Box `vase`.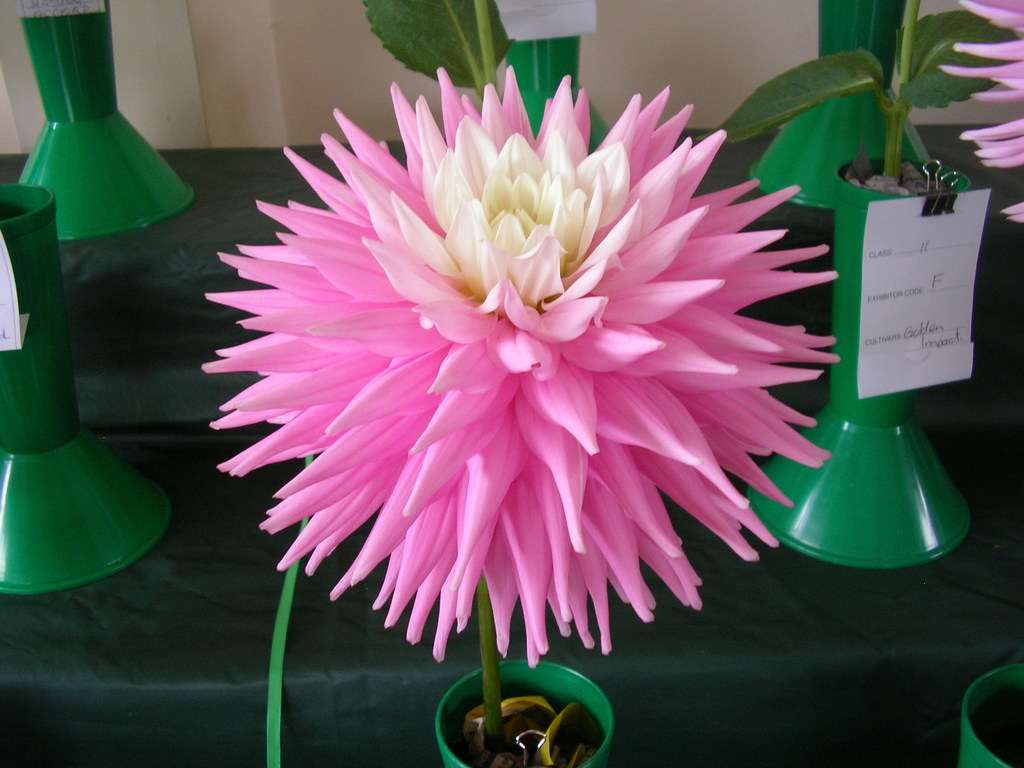
747:154:973:572.
